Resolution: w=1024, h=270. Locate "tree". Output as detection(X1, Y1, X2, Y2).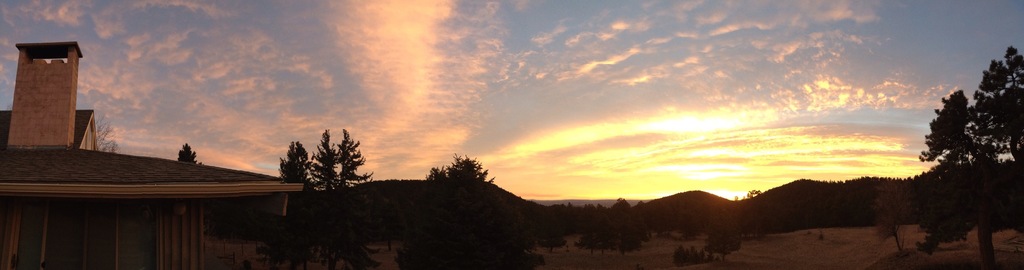
detection(178, 140, 200, 164).
